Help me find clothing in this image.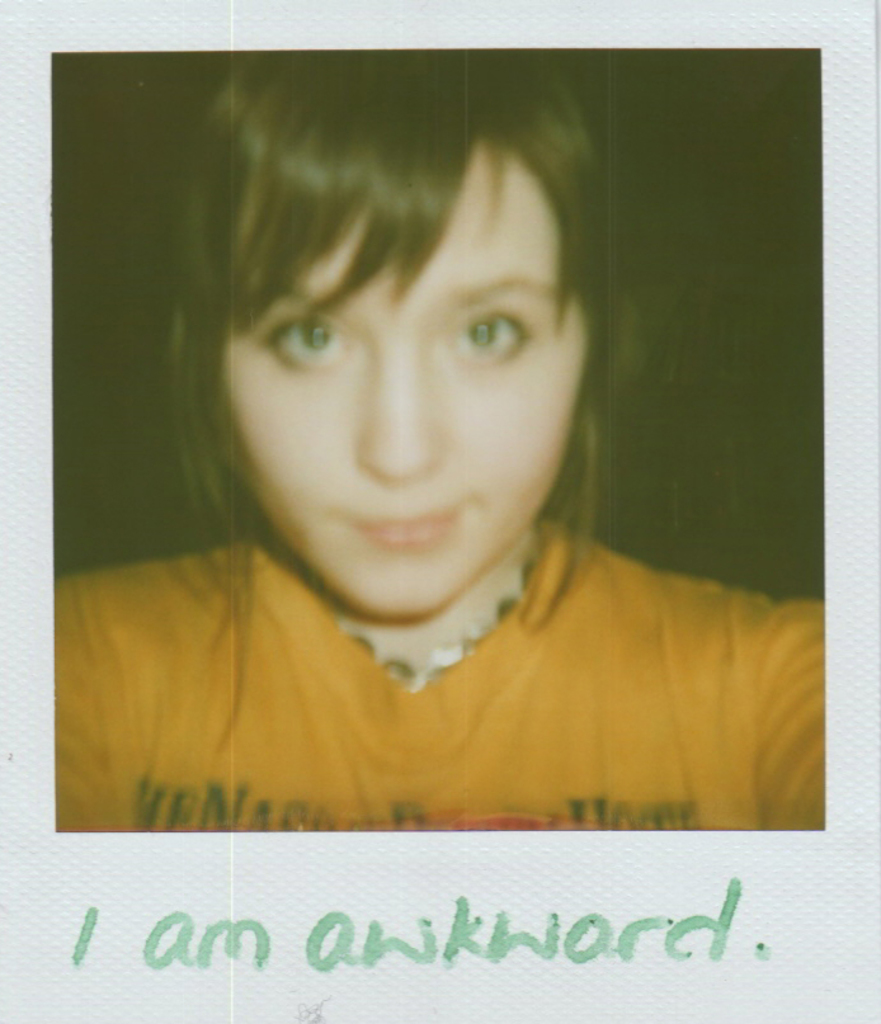
Found it: <box>47,525,833,837</box>.
